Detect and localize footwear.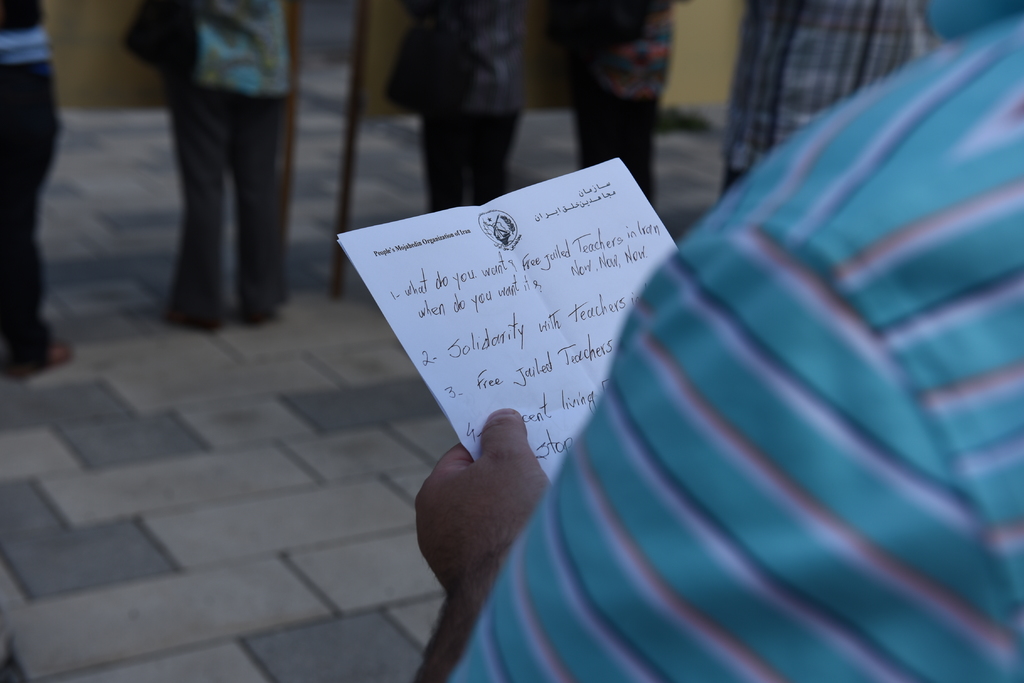
Localized at (236,308,270,328).
